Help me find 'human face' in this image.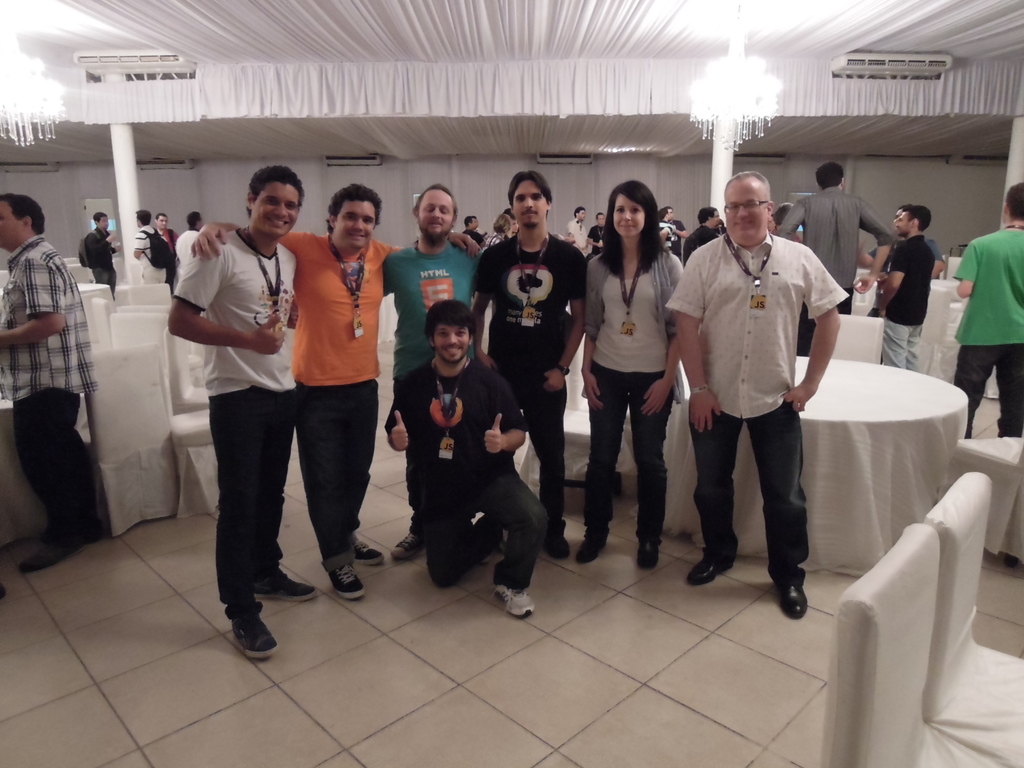
Found it: region(100, 214, 111, 233).
